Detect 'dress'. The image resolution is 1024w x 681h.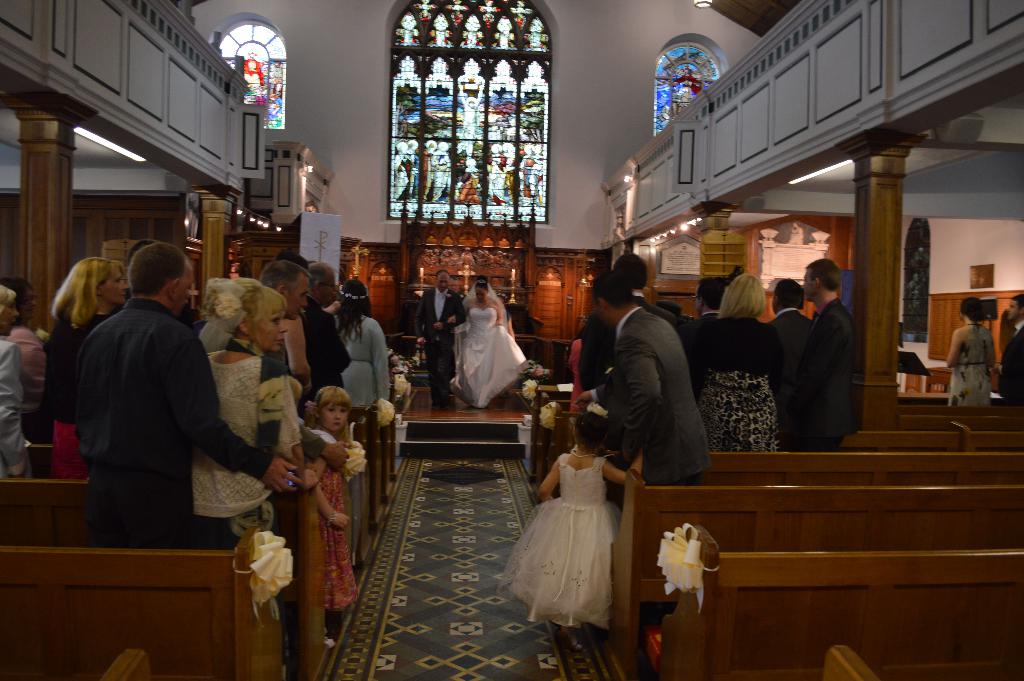
<box>455,306,539,408</box>.
